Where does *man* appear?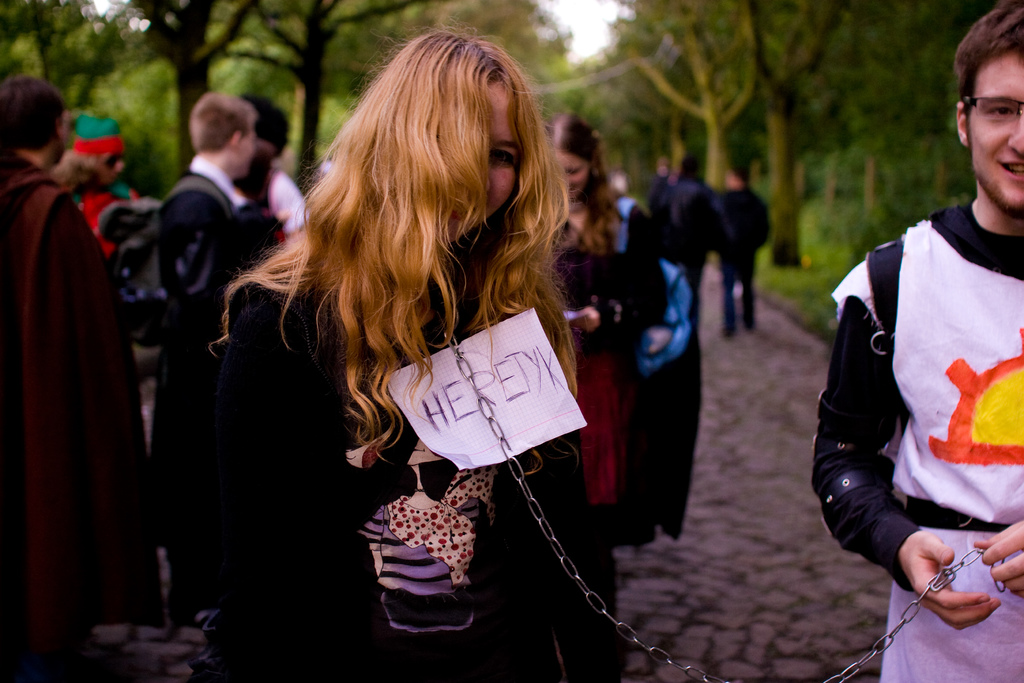
Appears at region(816, 60, 1023, 682).
